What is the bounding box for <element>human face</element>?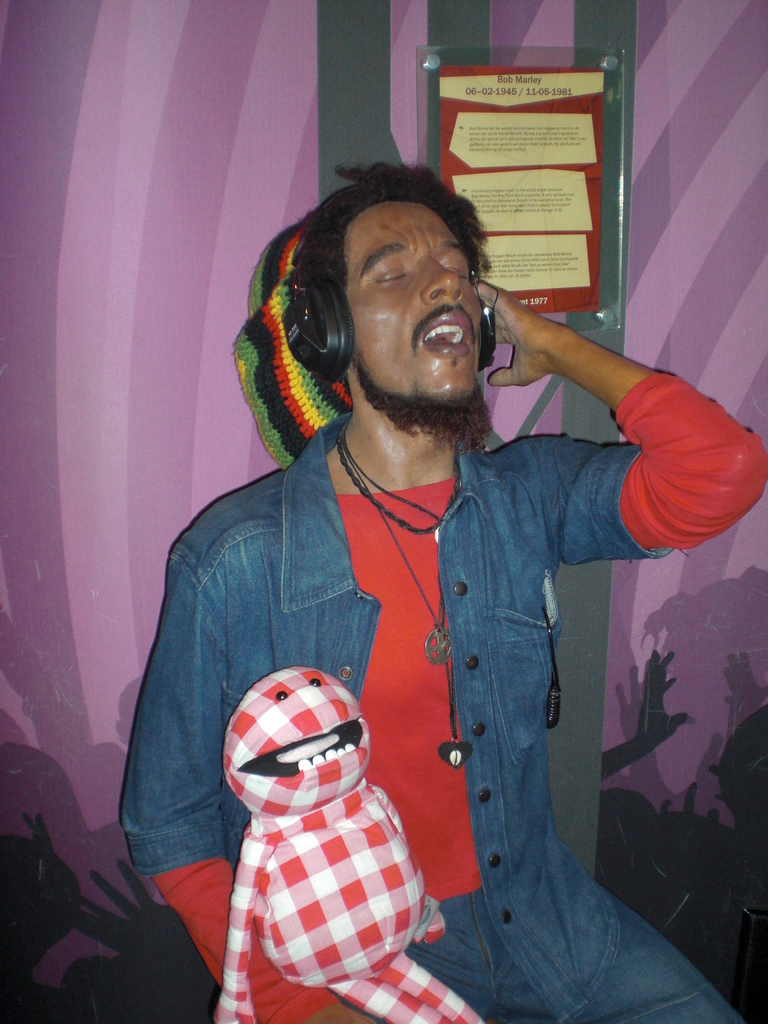
{"left": 338, "top": 200, "right": 483, "bottom": 397}.
